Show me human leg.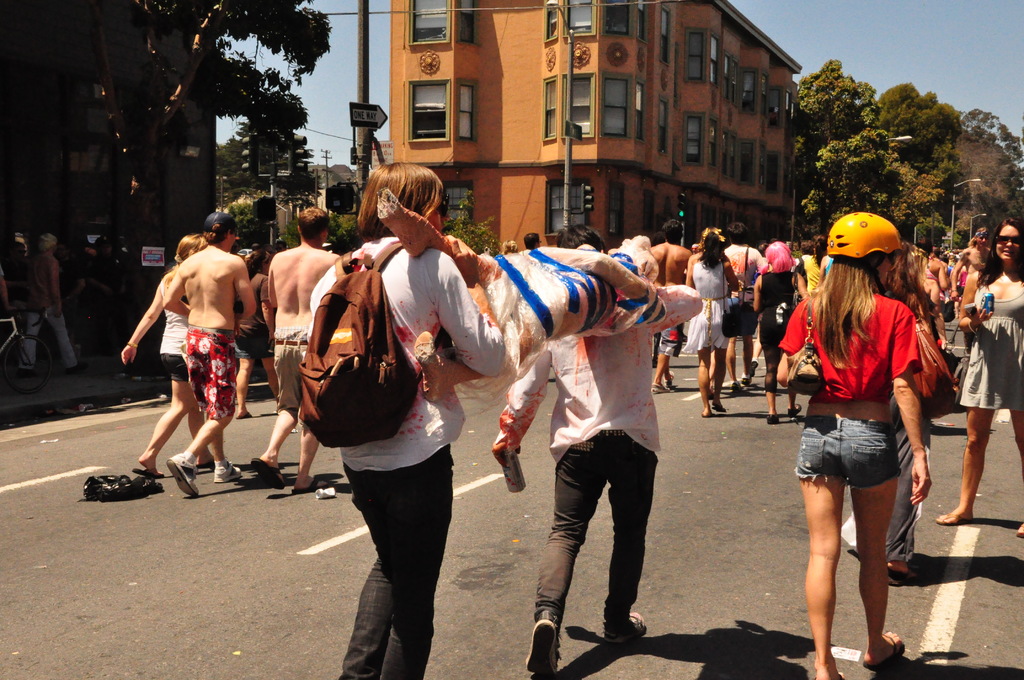
human leg is here: 808 437 922 643.
